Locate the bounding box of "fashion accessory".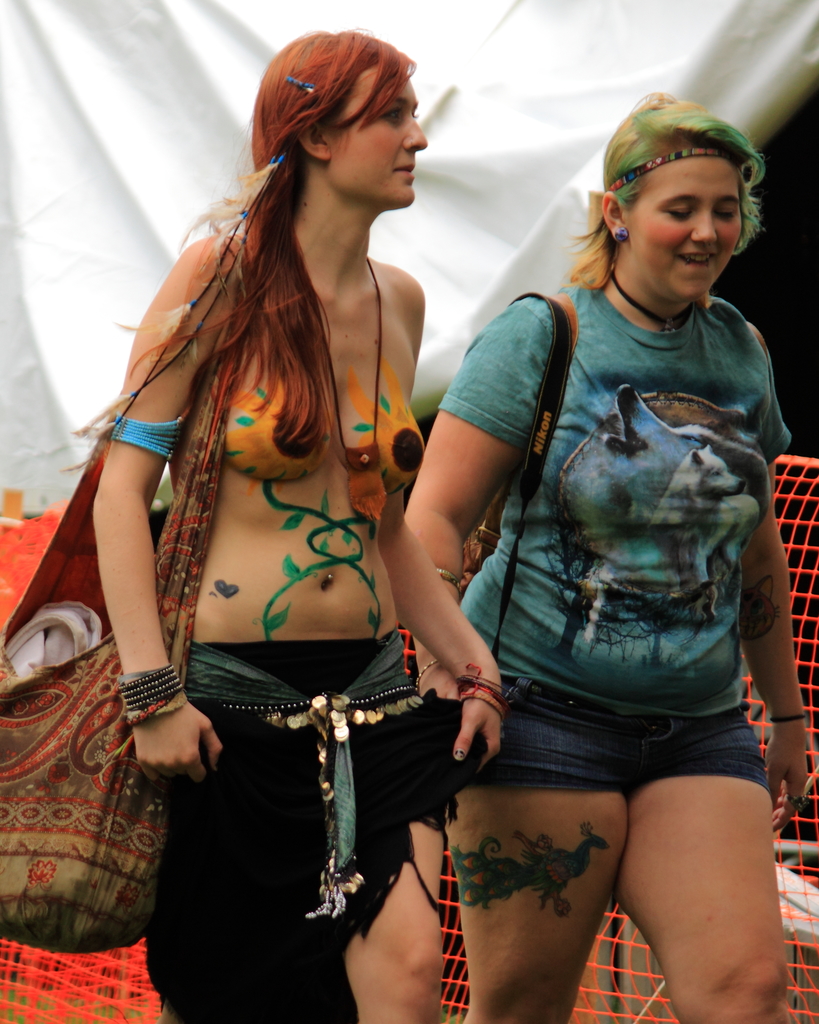
Bounding box: 115:689:178:758.
